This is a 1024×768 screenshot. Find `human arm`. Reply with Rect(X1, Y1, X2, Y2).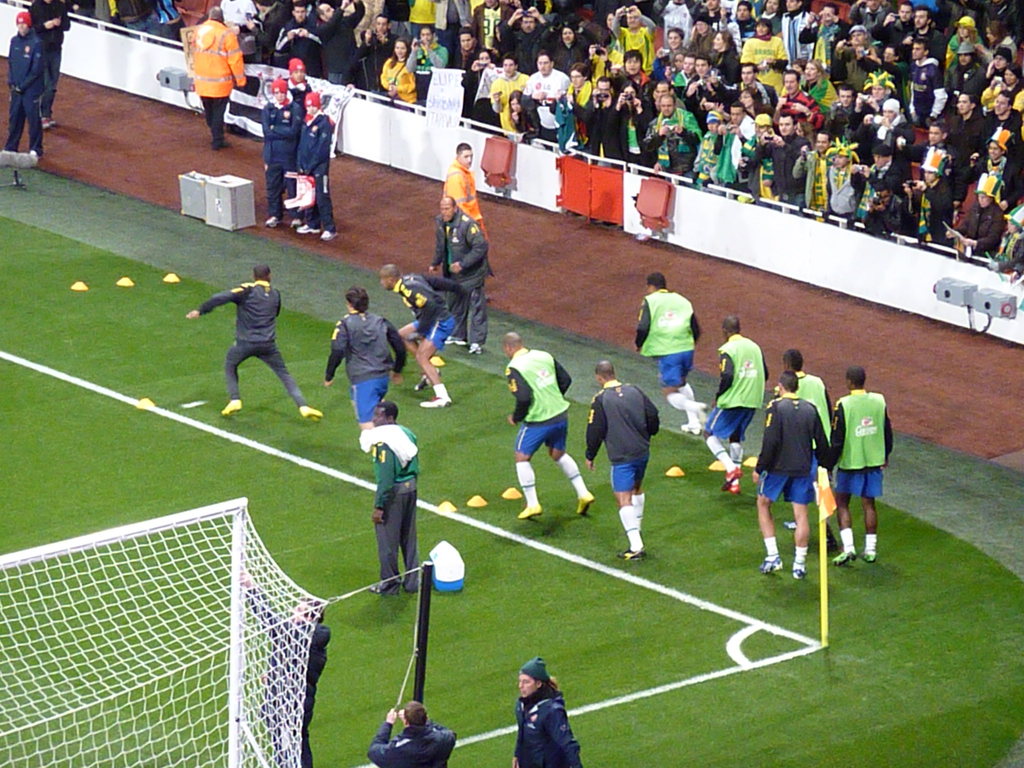
Rect(728, 118, 755, 158).
